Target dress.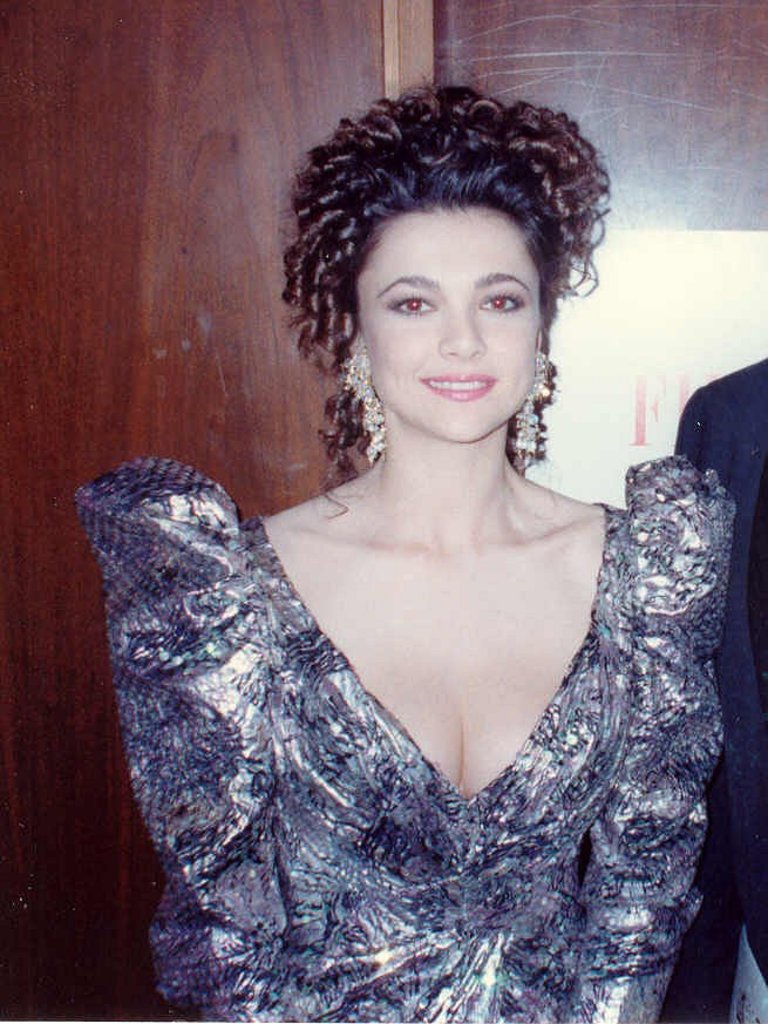
Target region: locate(81, 284, 767, 1023).
